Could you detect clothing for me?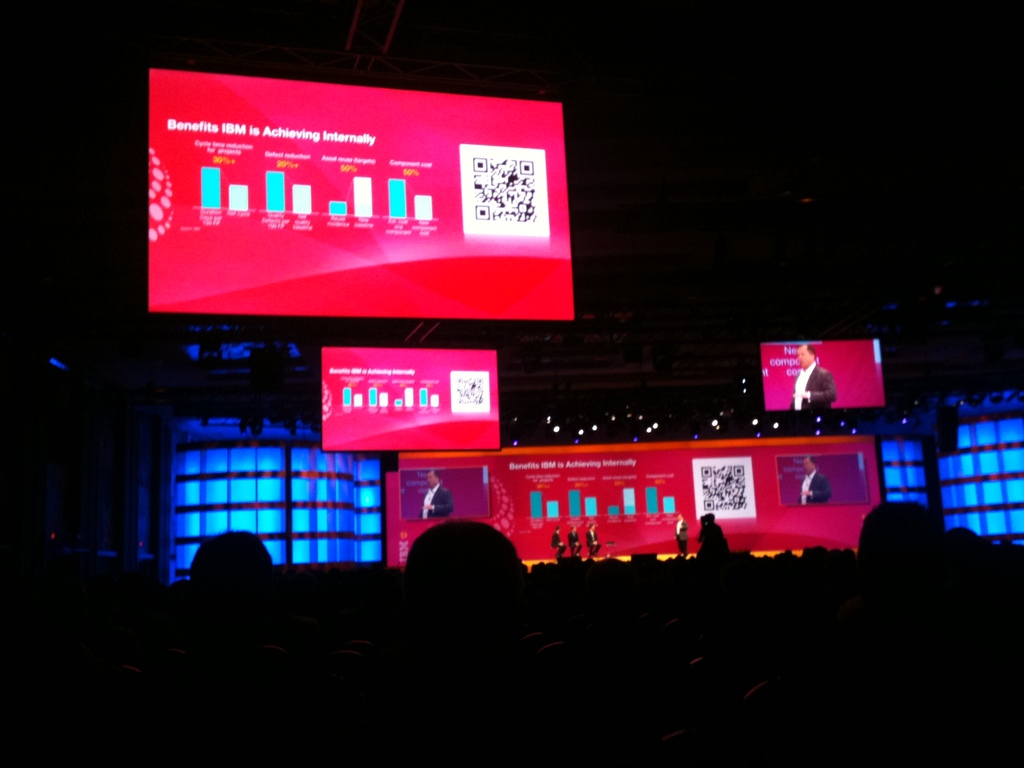
Detection result: box=[789, 362, 837, 408].
